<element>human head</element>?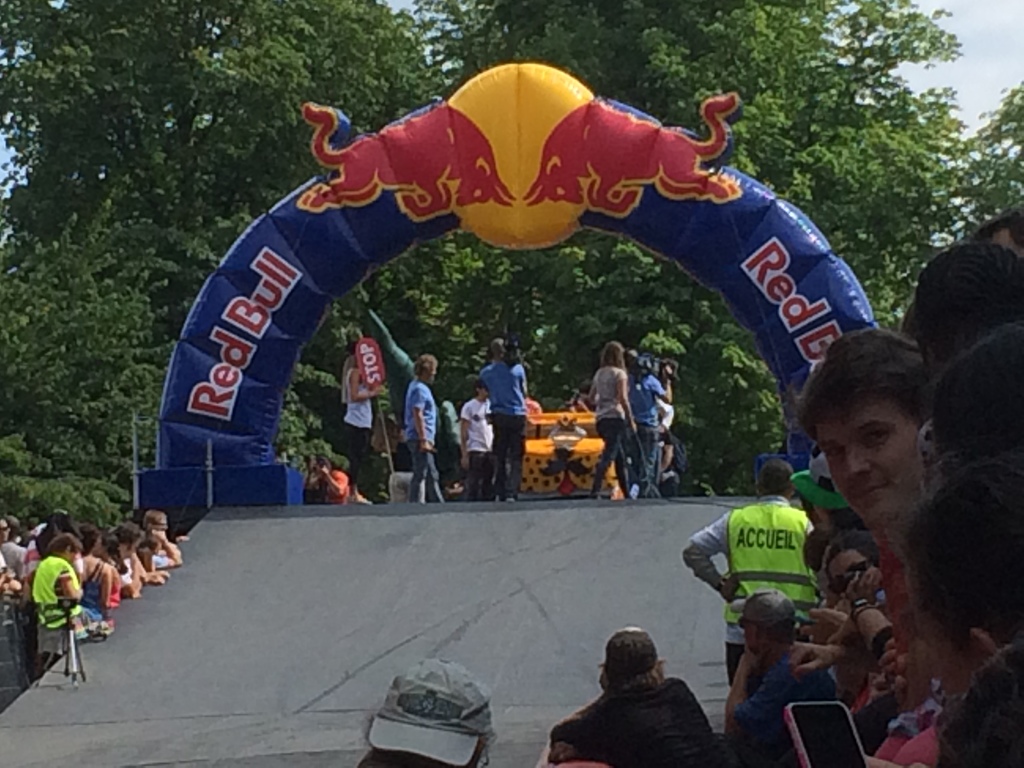
[735,589,796,655]
